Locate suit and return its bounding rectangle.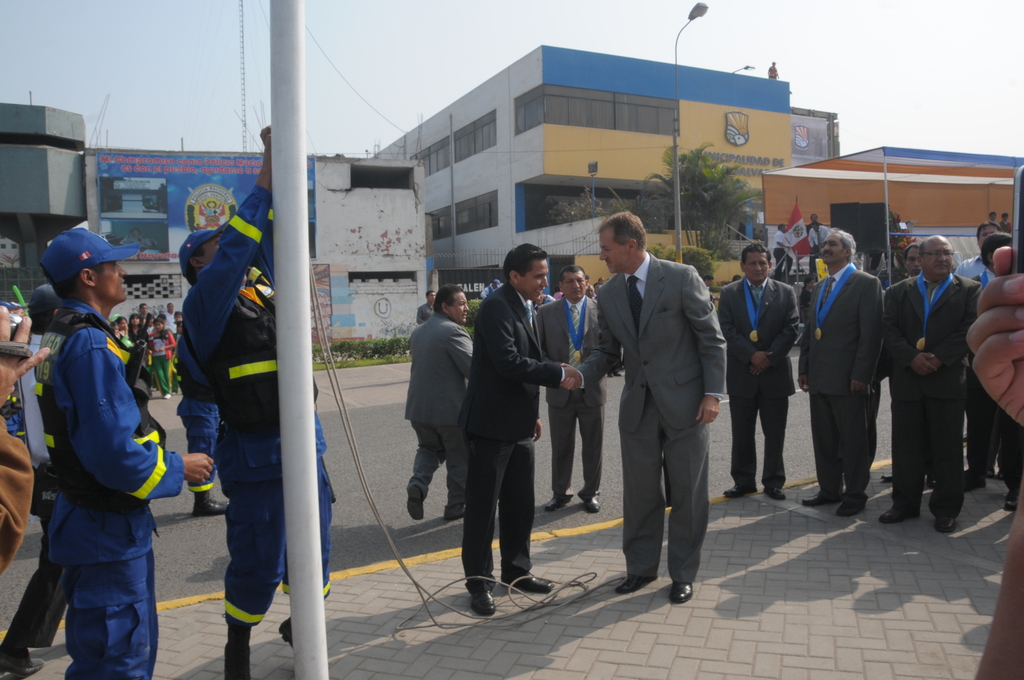
x1=531 y1=291 x2=611 y2=499.
